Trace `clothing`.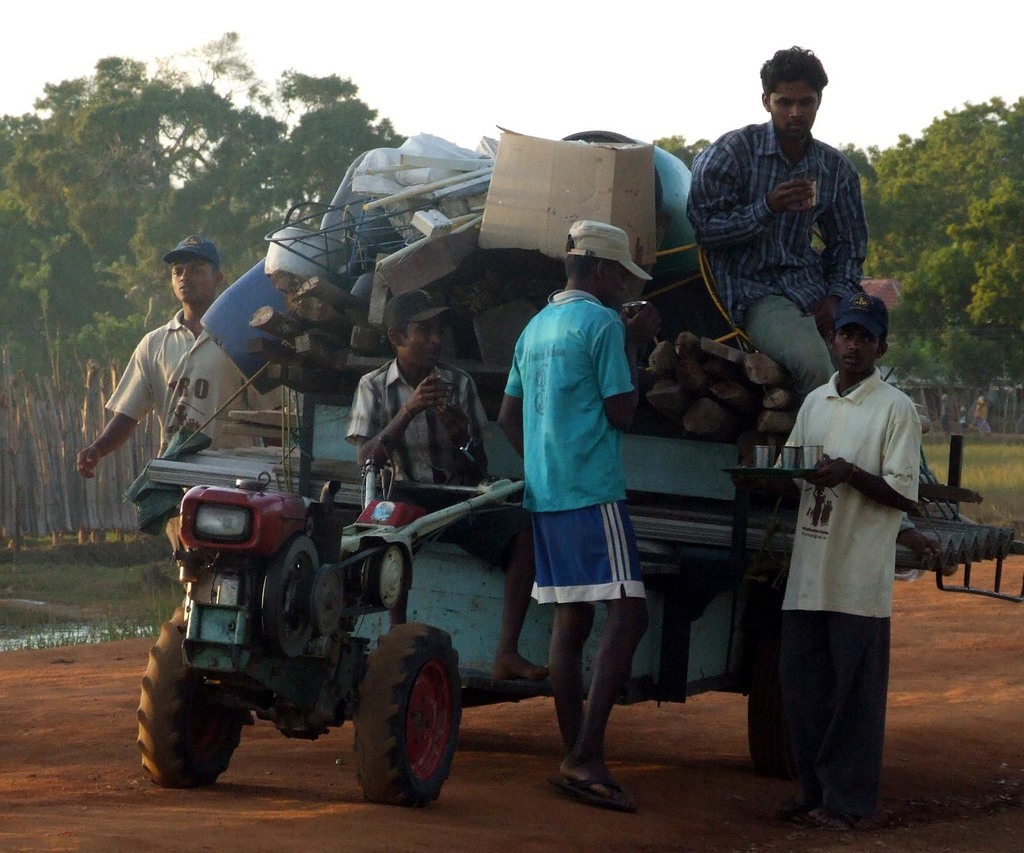
Traced to locate(762, 326, 945, 802).
